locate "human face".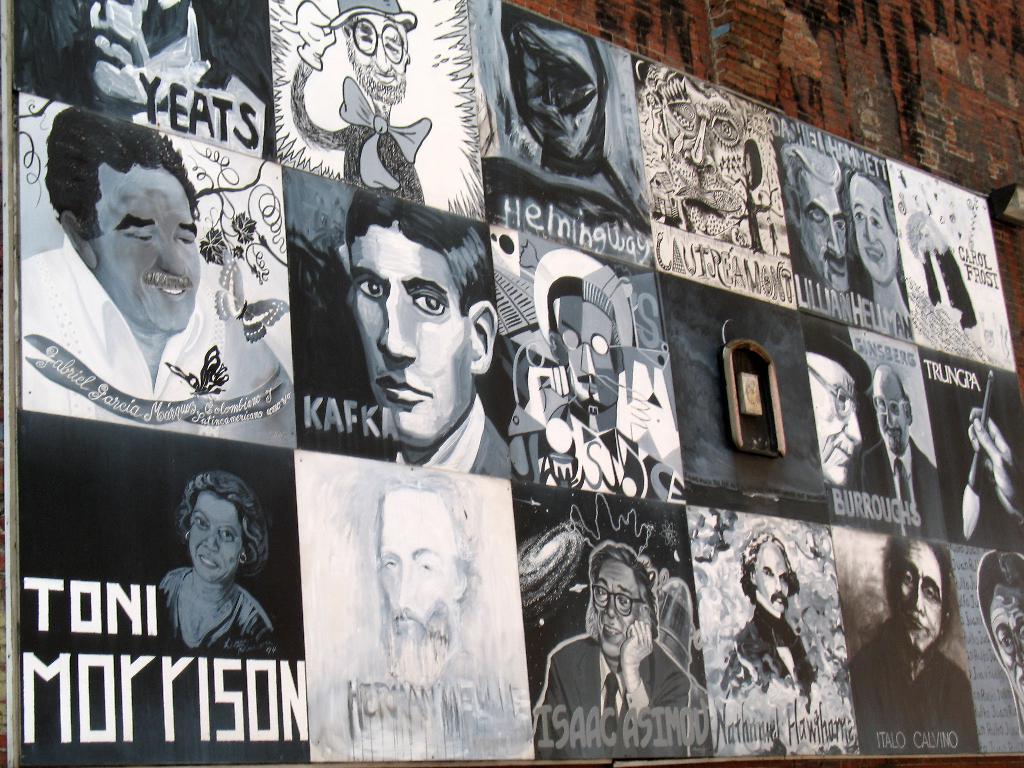
Bounding box: <bbox>812, 376, 869, 492</bbox>.
